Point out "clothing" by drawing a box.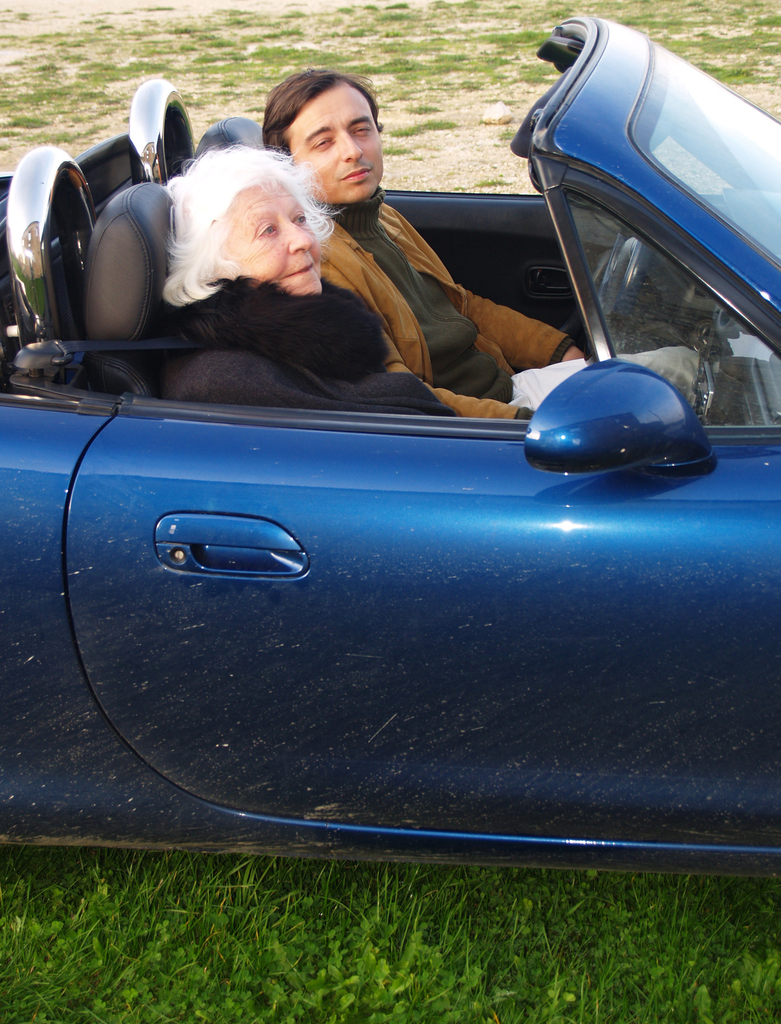
crop(323, 191, 572, 412).
